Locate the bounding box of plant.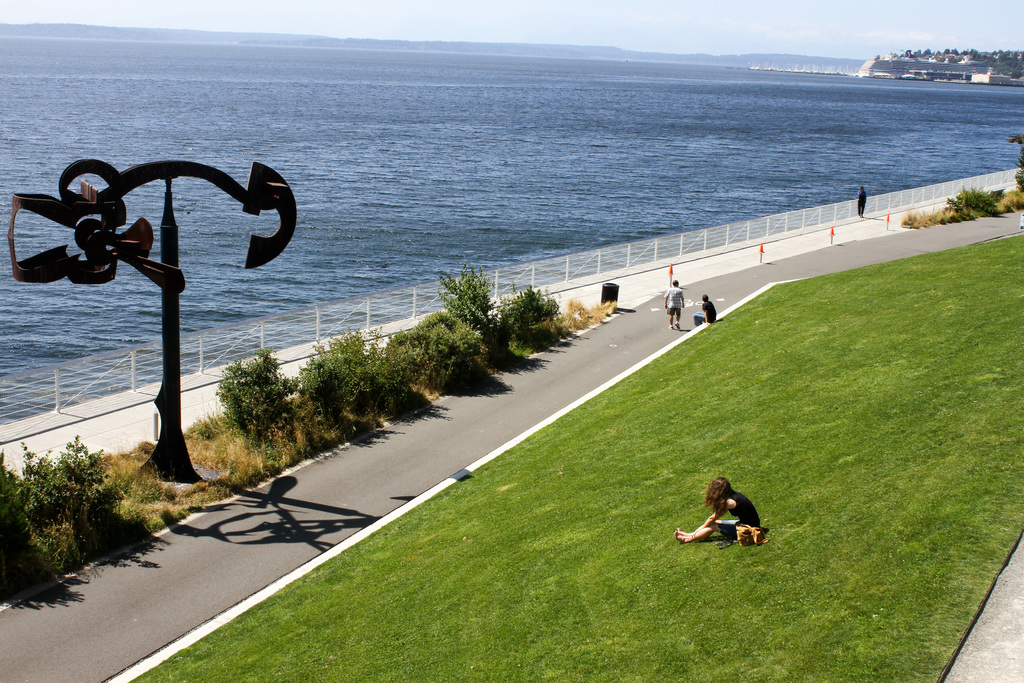
Bounding box: box=[500, 279, 579, 364].
